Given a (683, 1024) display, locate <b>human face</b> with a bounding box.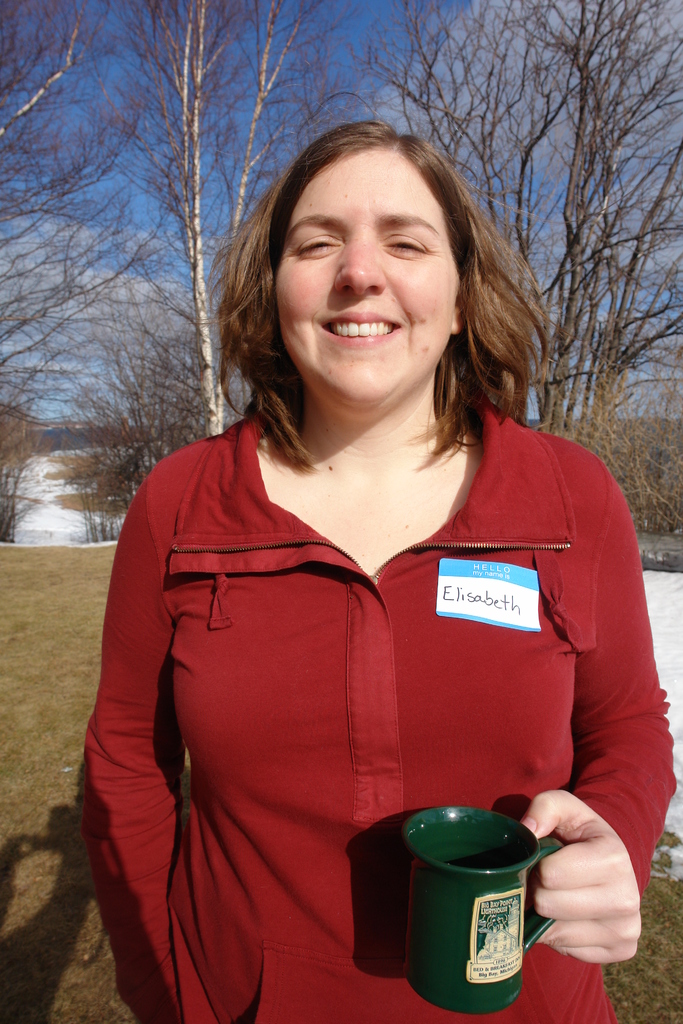
Located: Rect(277, 145, 463, 404).
